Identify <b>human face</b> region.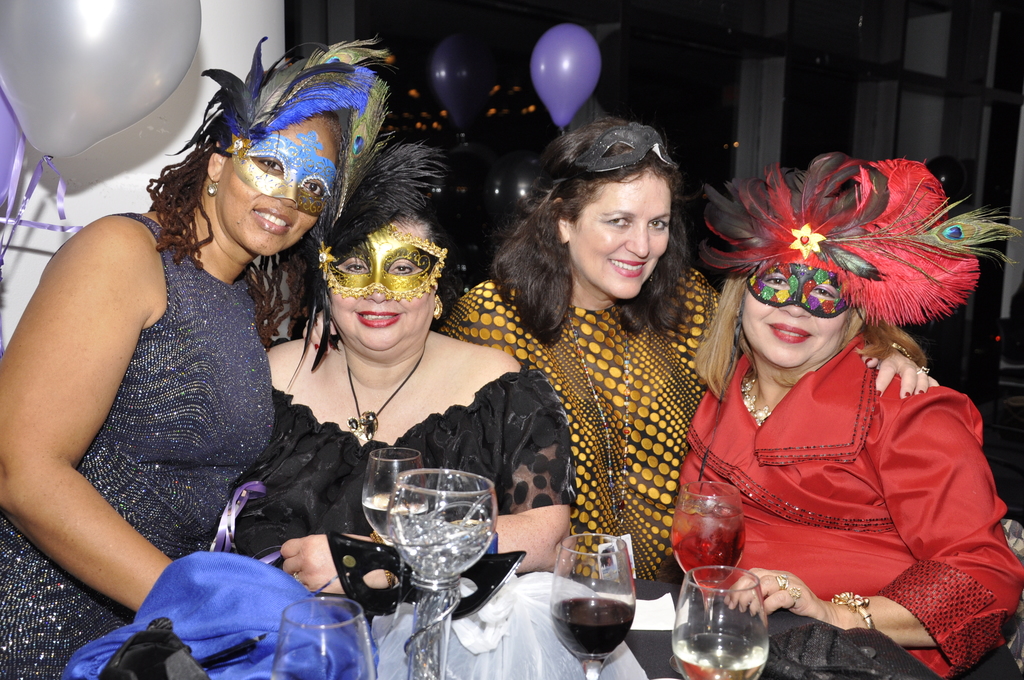
Region: 213 113 328 255.
